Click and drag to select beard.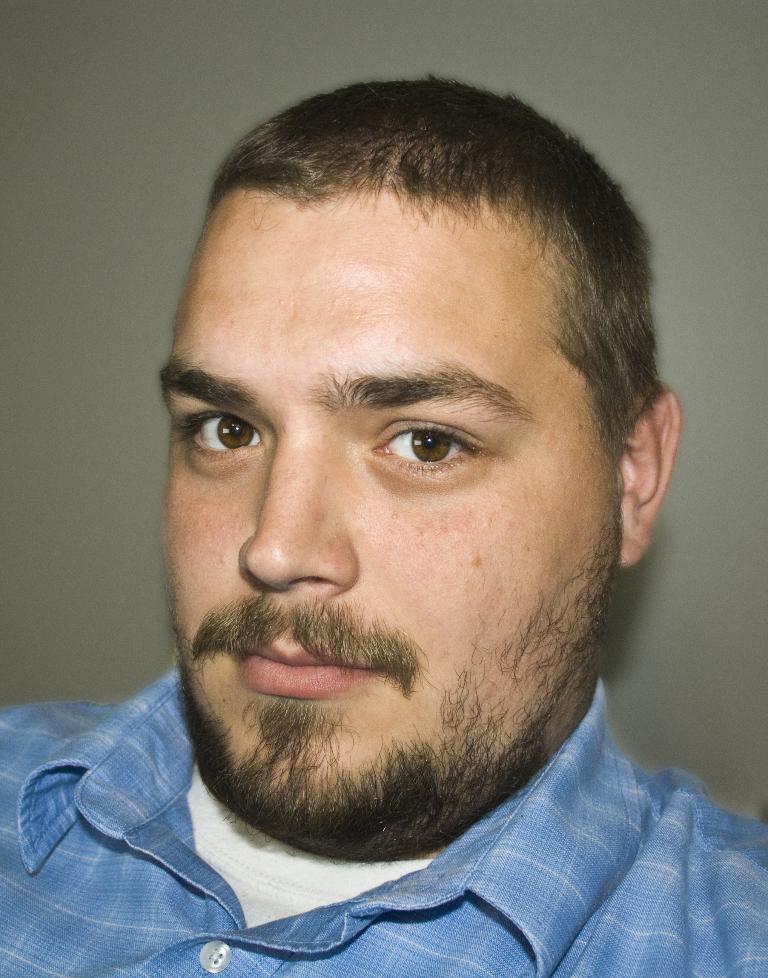
Selection: 159, 526, 619, 804.
